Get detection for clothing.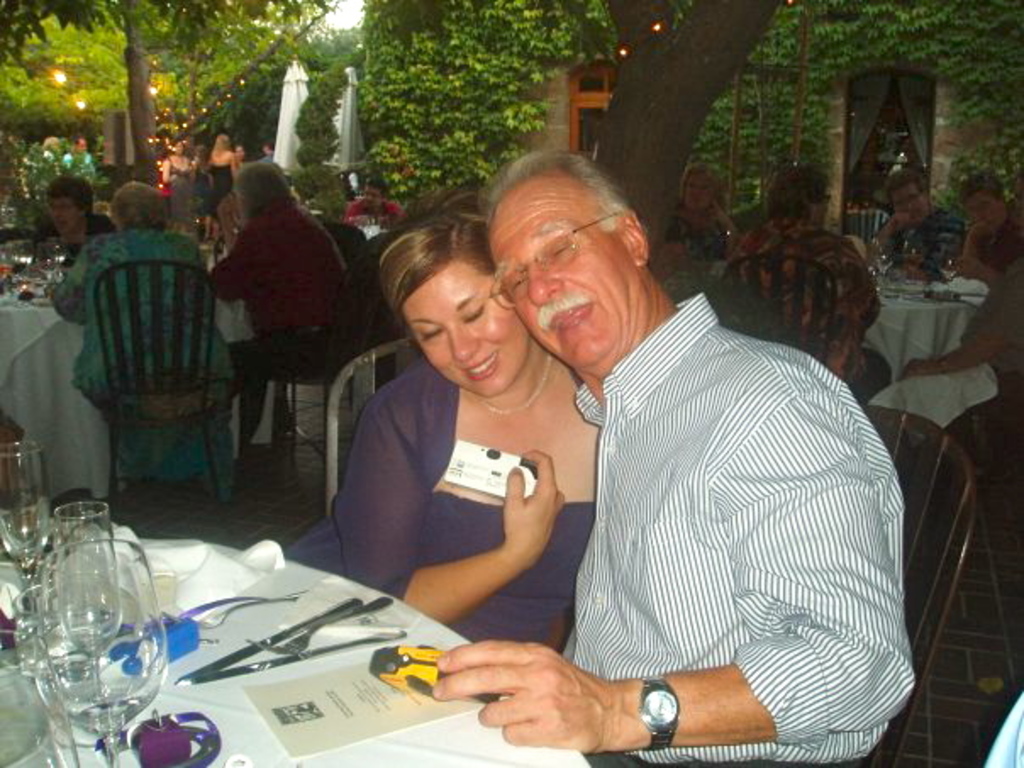
Detection: detection(209, 200, 346, 441).
